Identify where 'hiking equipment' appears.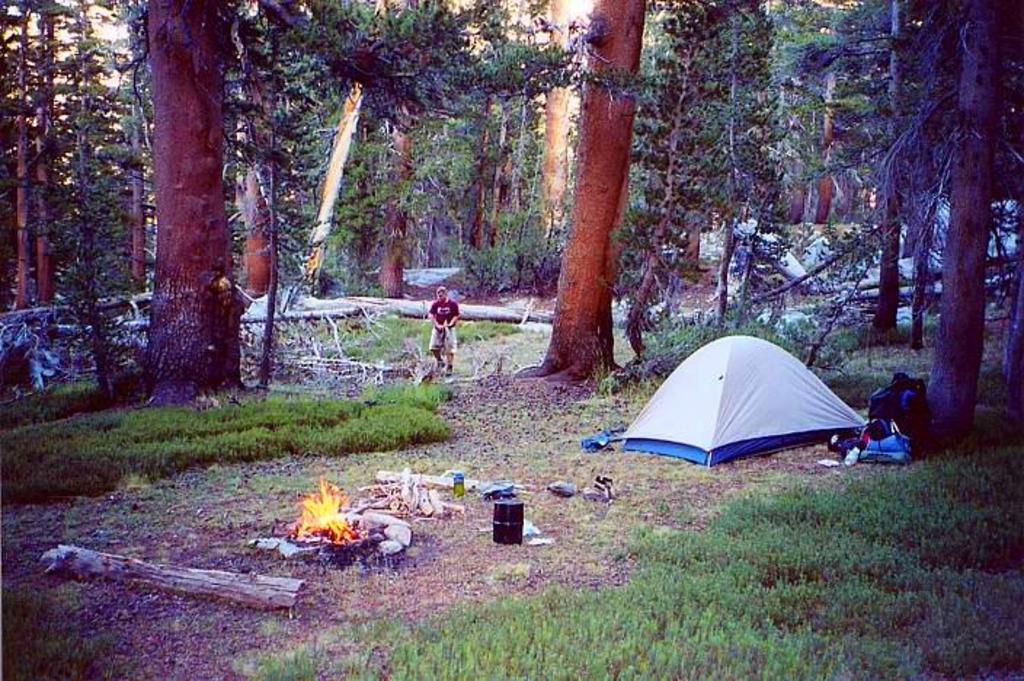
Appears at detection(820, 407, 938, 477).
